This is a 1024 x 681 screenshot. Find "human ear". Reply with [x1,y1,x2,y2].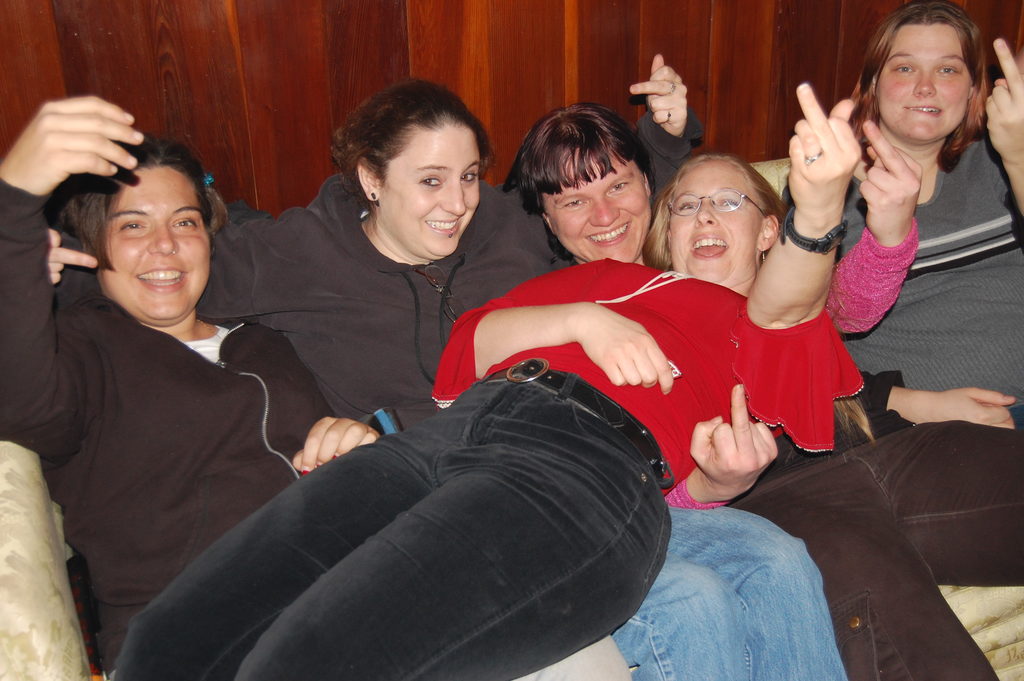
[755,210,781,254].
